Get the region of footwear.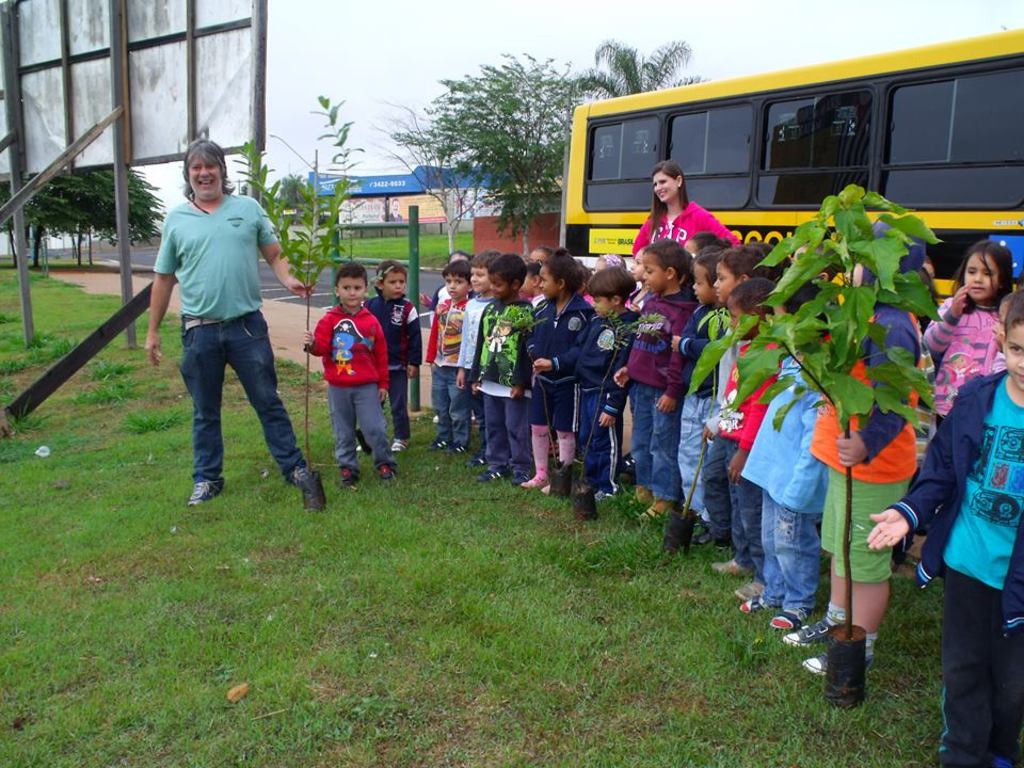
bbox=(765, 607, 811, 633).
